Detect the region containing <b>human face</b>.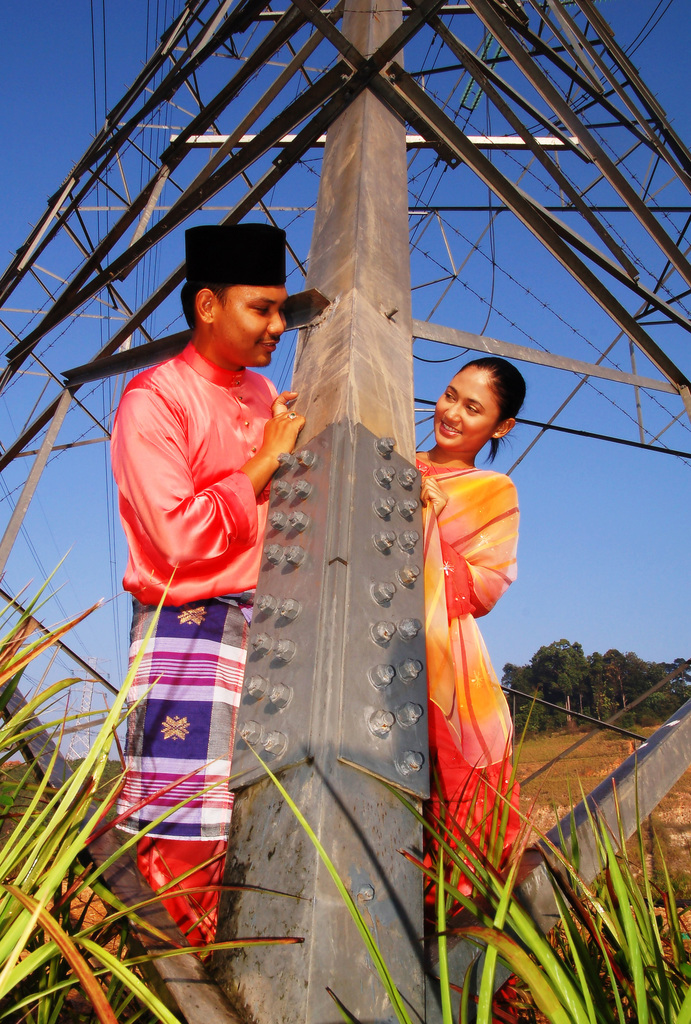
{"left": 434, "top": 364, "right": 496, "bottom": 450}.
